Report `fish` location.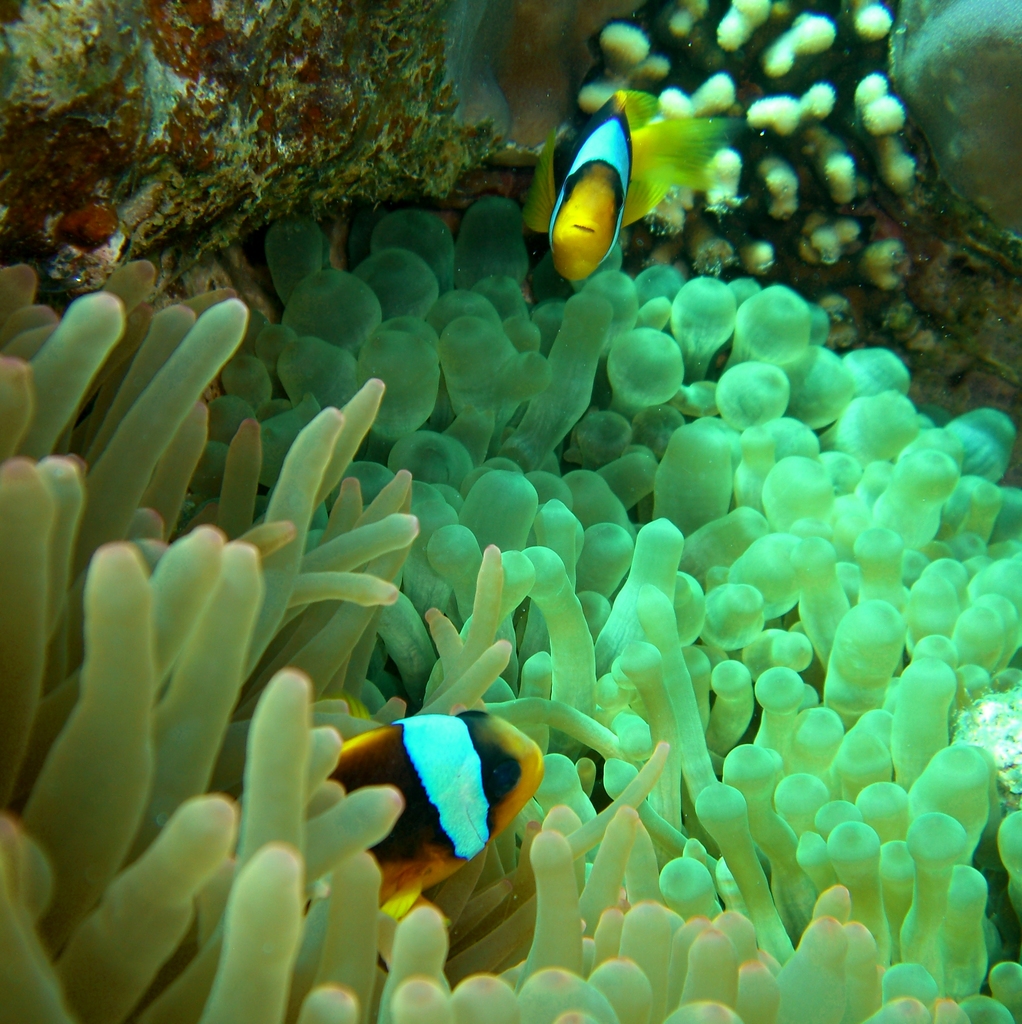
Report: [318, 707, 544, 918].
